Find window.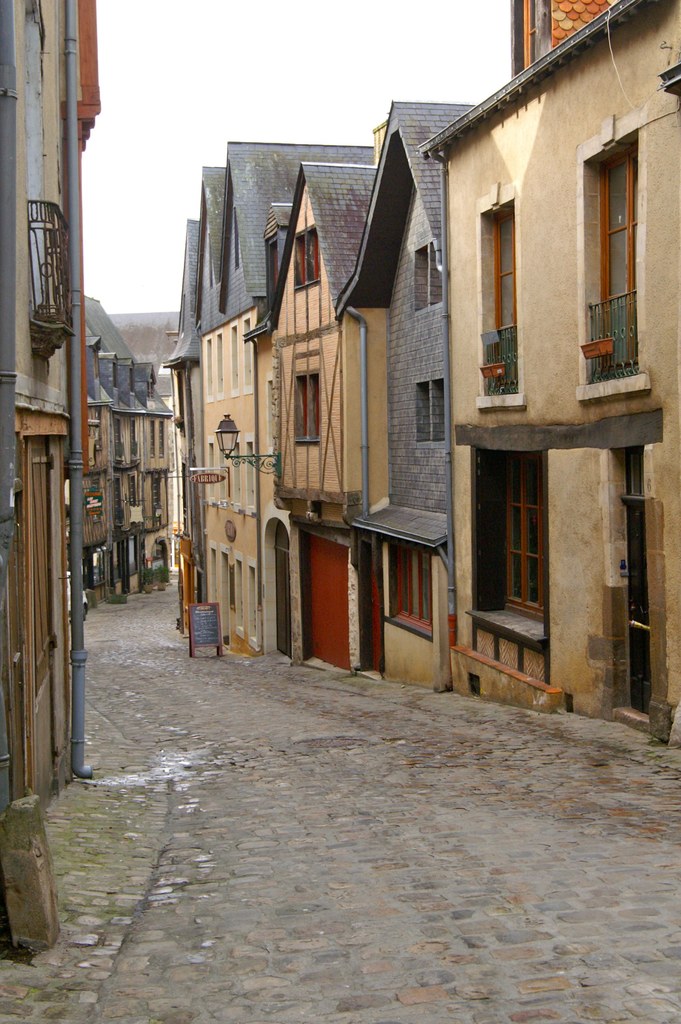
locate(291, 368, 329, 449).
